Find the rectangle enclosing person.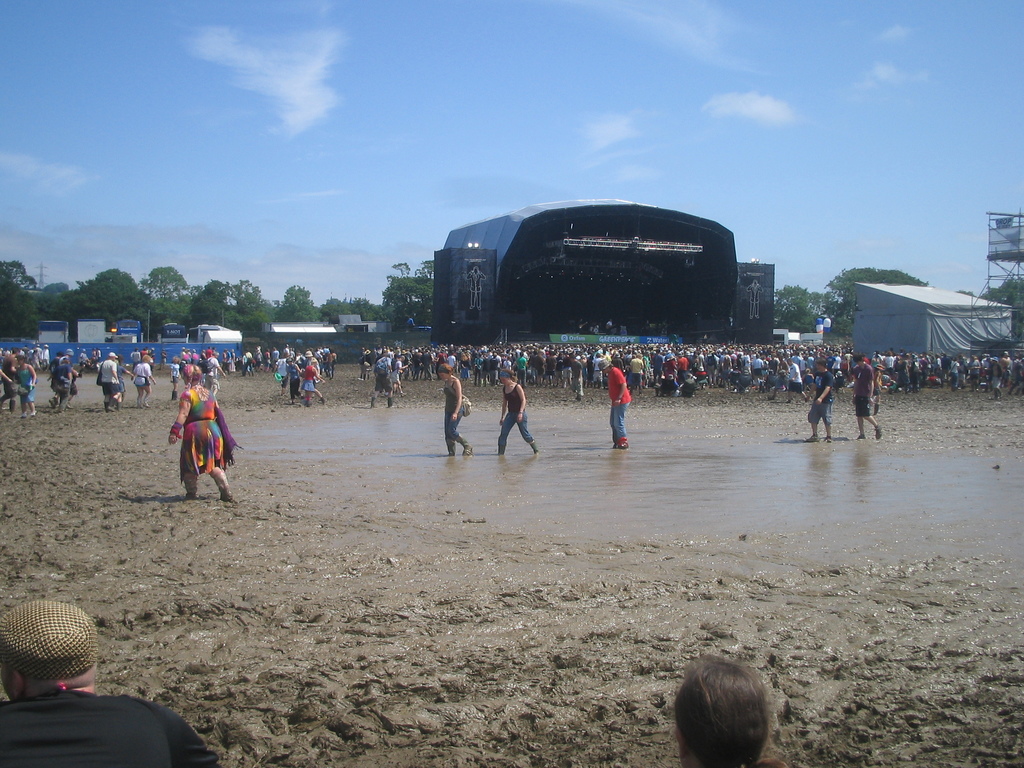
[120, 356, 152, 399].
